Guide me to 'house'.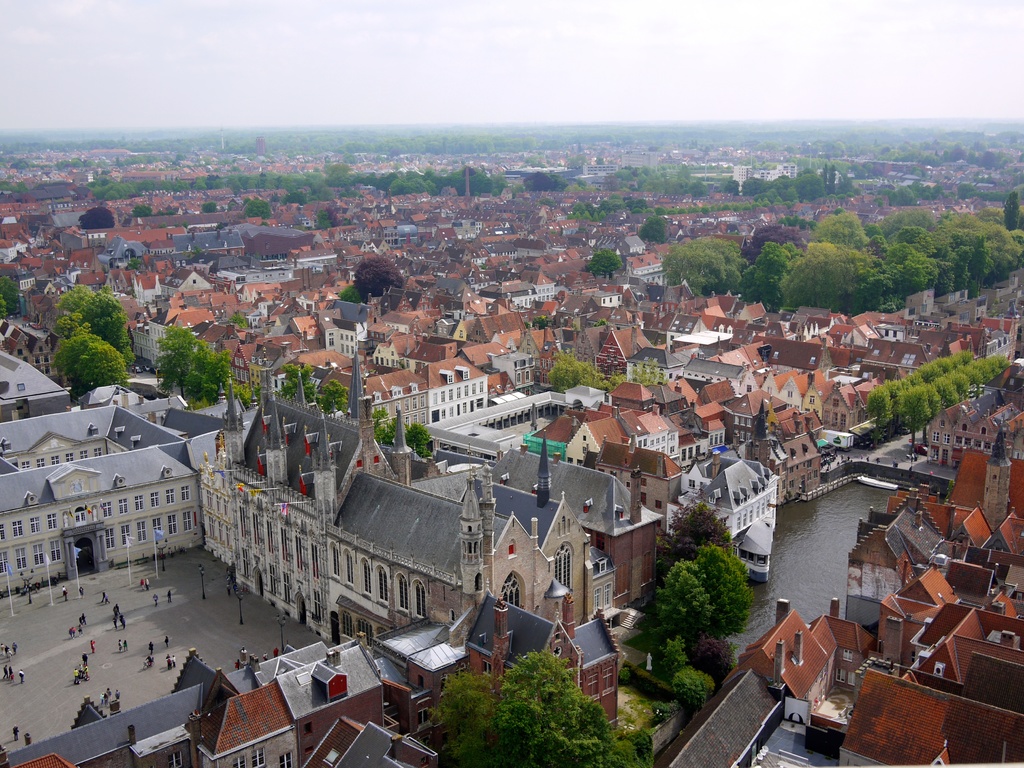
Guidance: [x1=511, y1=237, x2=552, y2=259].
